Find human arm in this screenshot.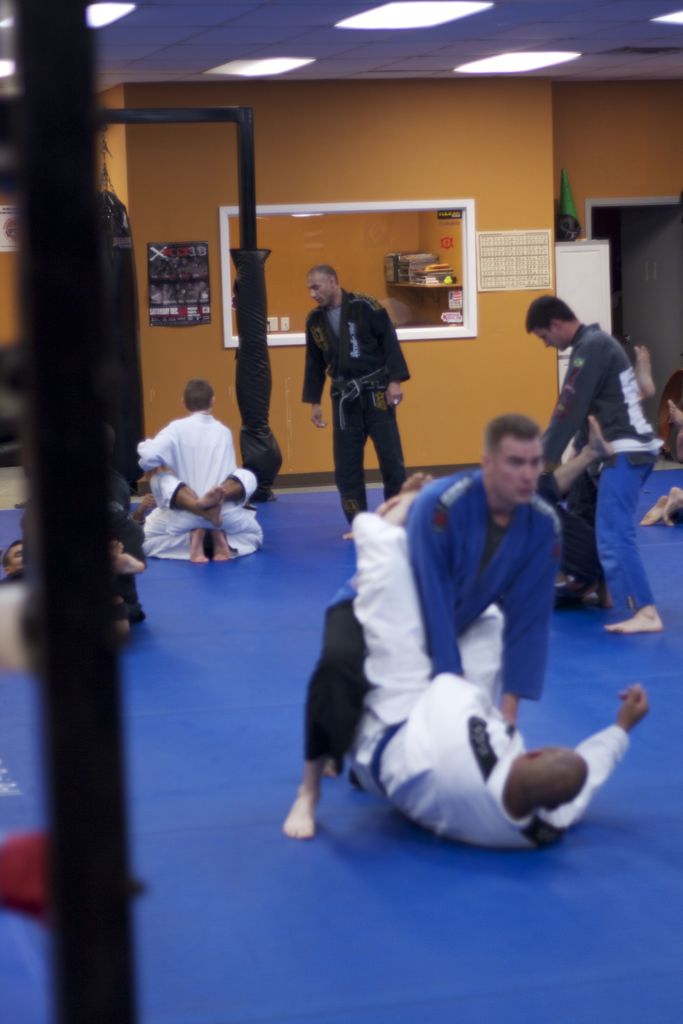
The bounding box for human arm is 208, 458, 259, 514.
